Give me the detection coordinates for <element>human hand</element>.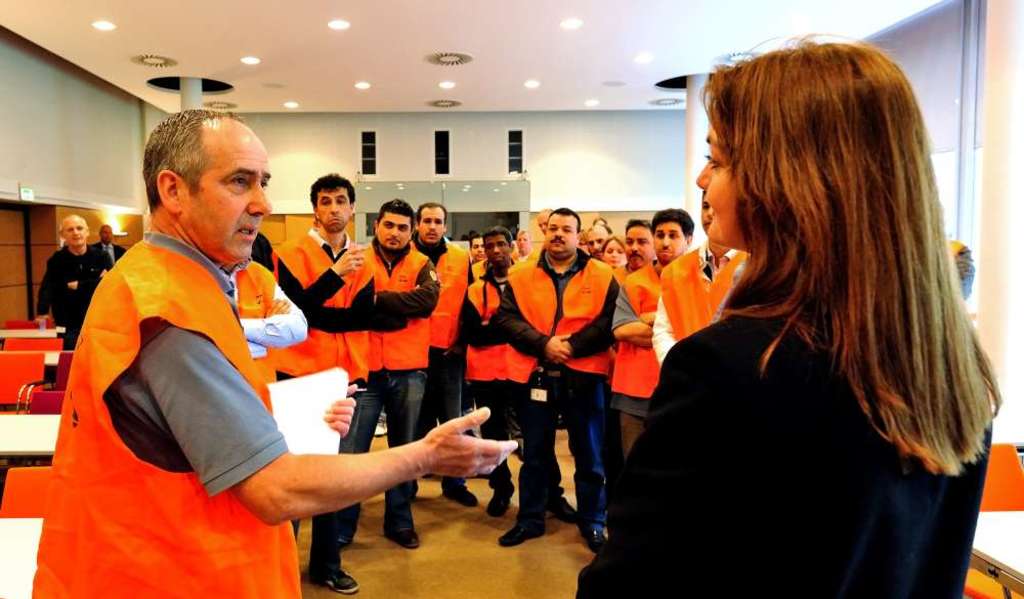
(left=638, top=311, right=653, bottom=326).
